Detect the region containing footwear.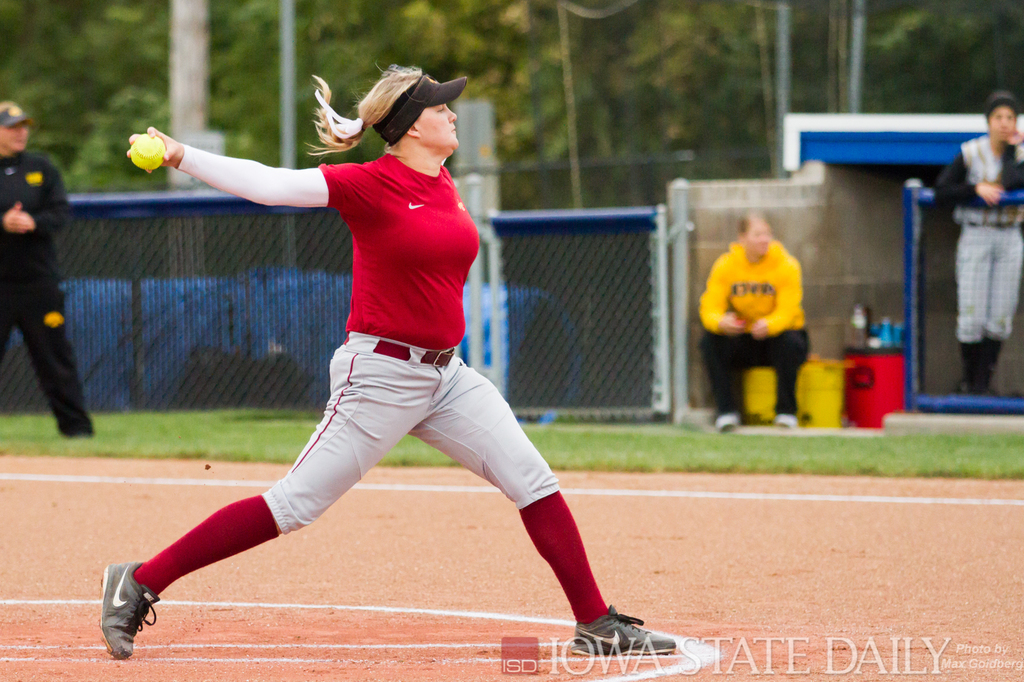
locate(768, 409, 808, 432).
